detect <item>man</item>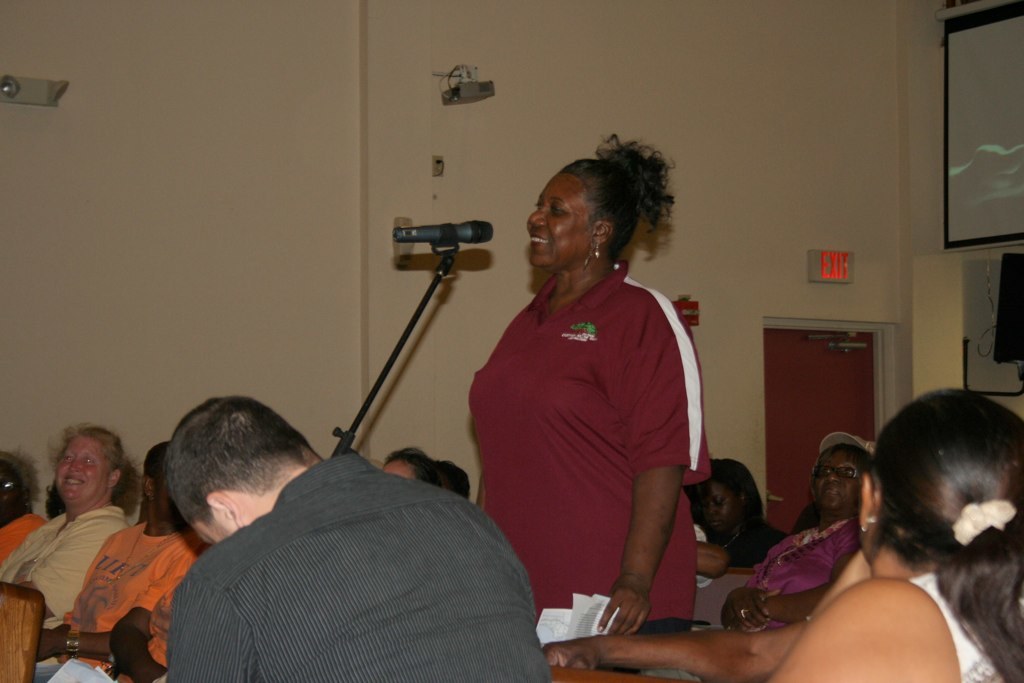
(39, 437, 212, 682)
